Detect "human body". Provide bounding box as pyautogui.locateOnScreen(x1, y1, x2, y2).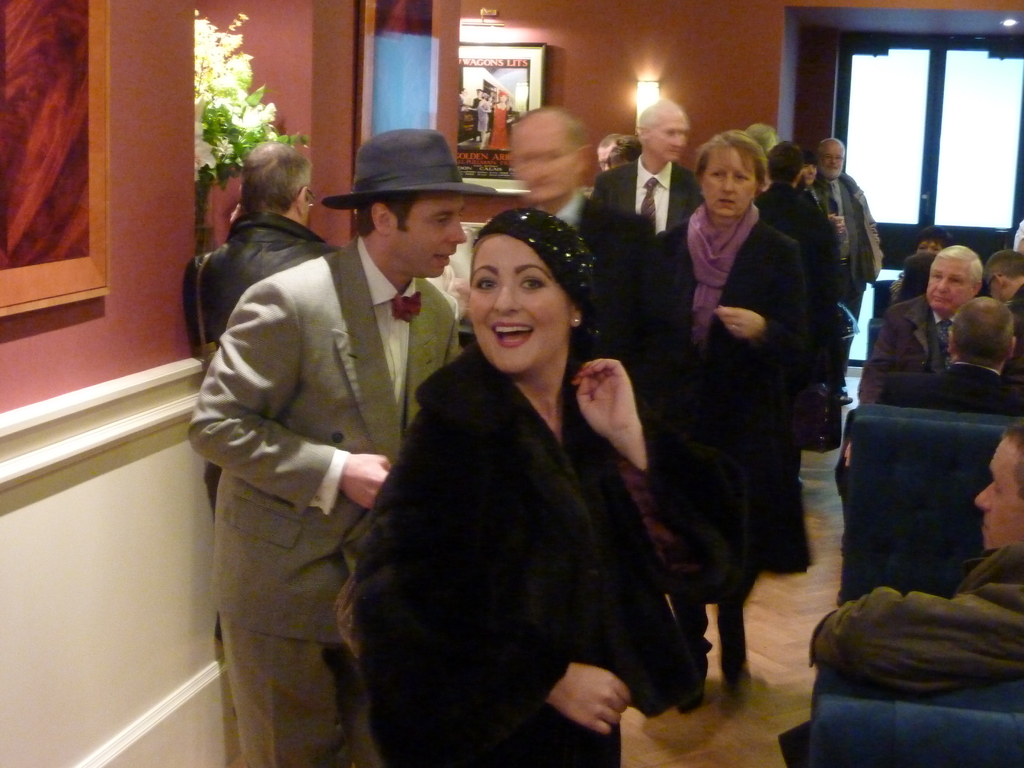
pyautogui.locateOnScreen(663, 196, 817, 710).
